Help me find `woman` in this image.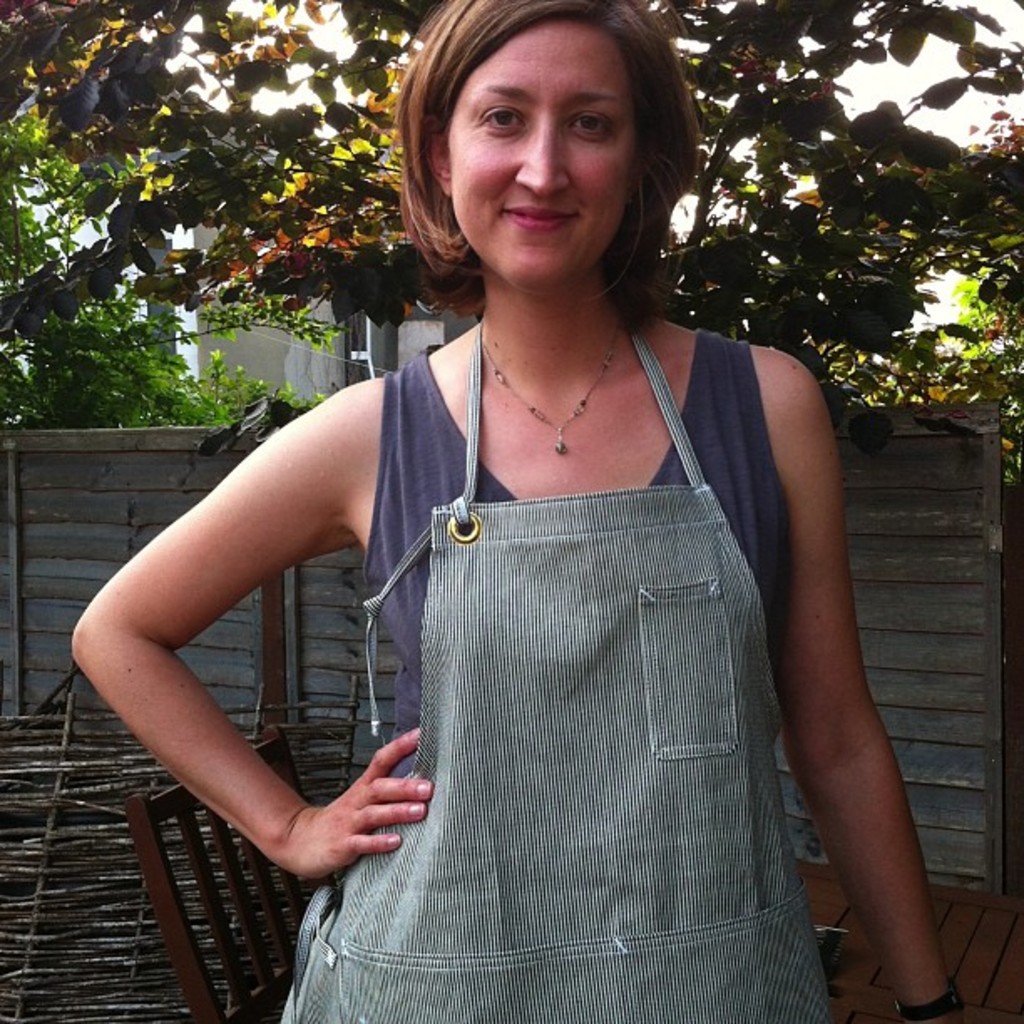
Found it: crop(35, 0, 962, 1022).
